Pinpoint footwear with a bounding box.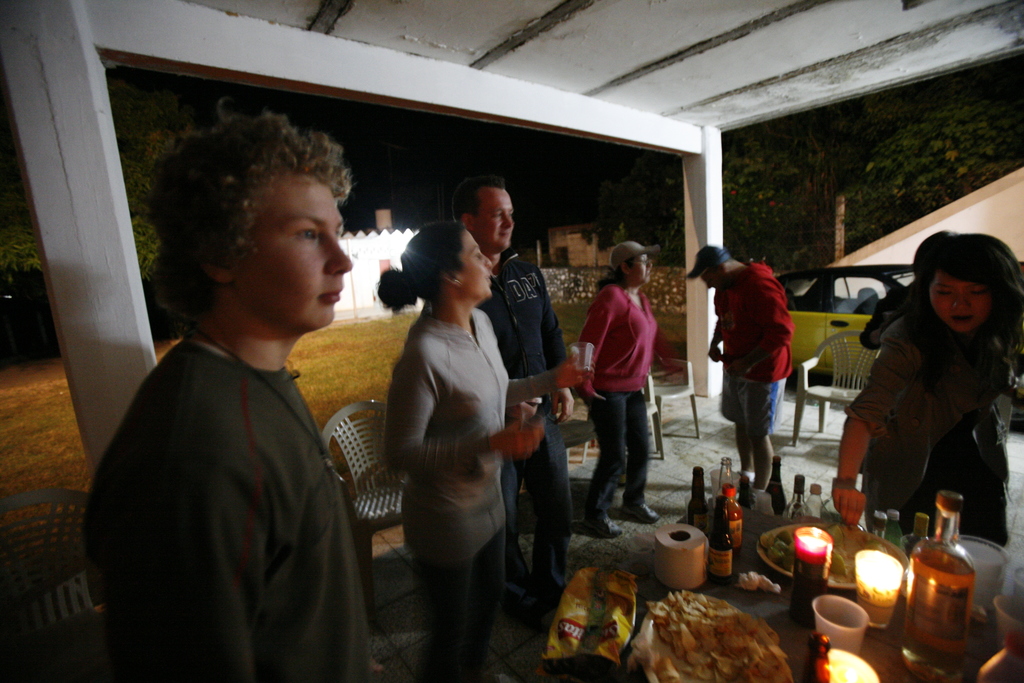
l=621, t=500, r=658, b=522.
